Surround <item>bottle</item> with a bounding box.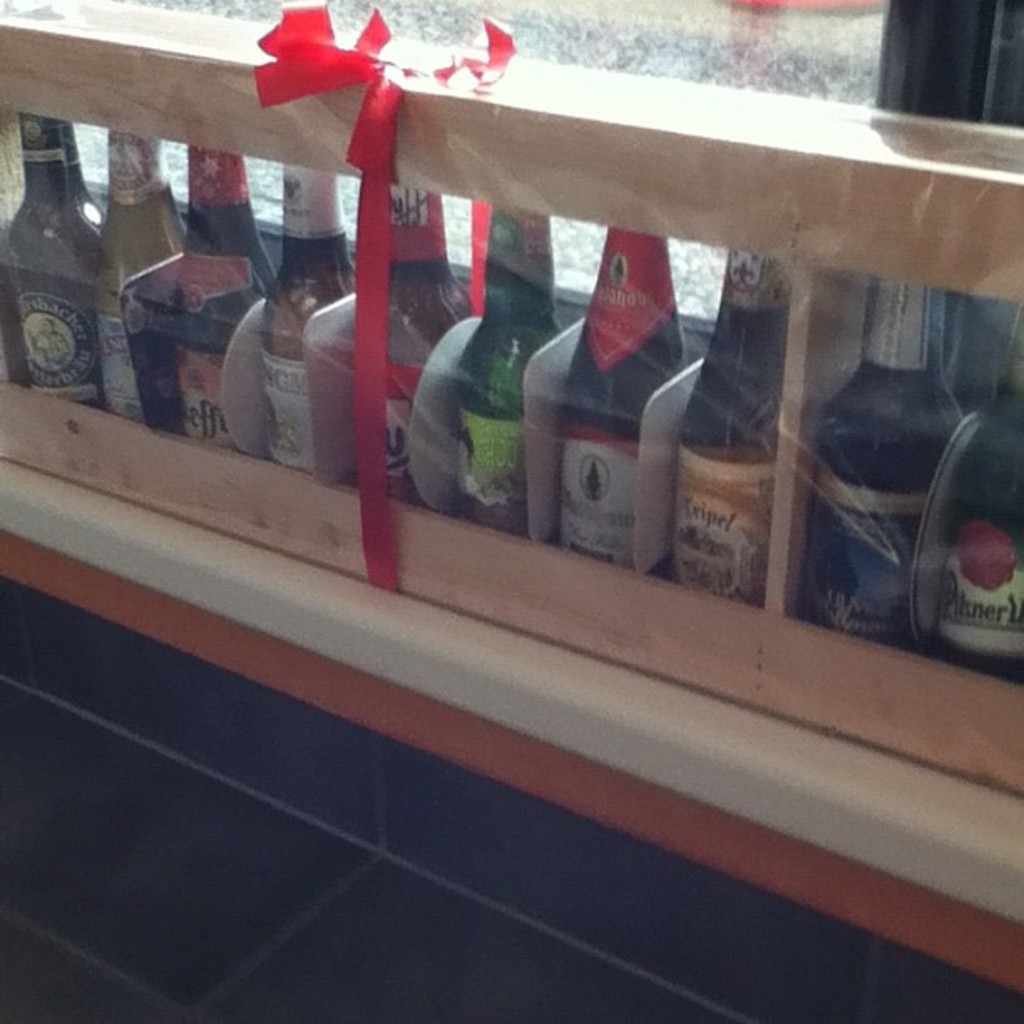
(12,137,141,423).
